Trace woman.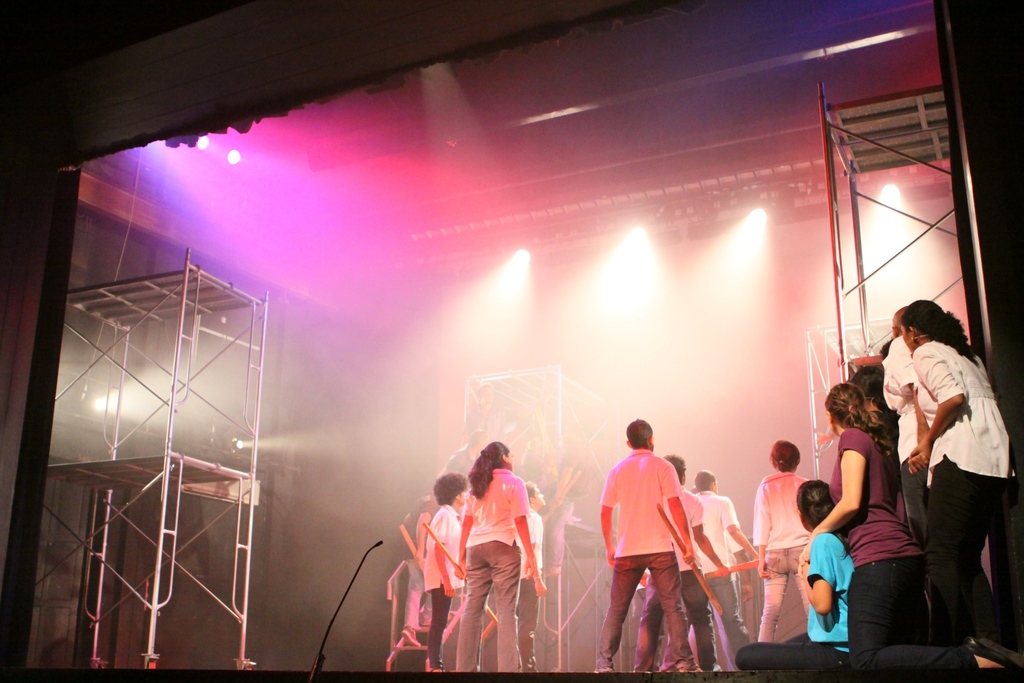
Traced to 803, 382, 1023, 682.
